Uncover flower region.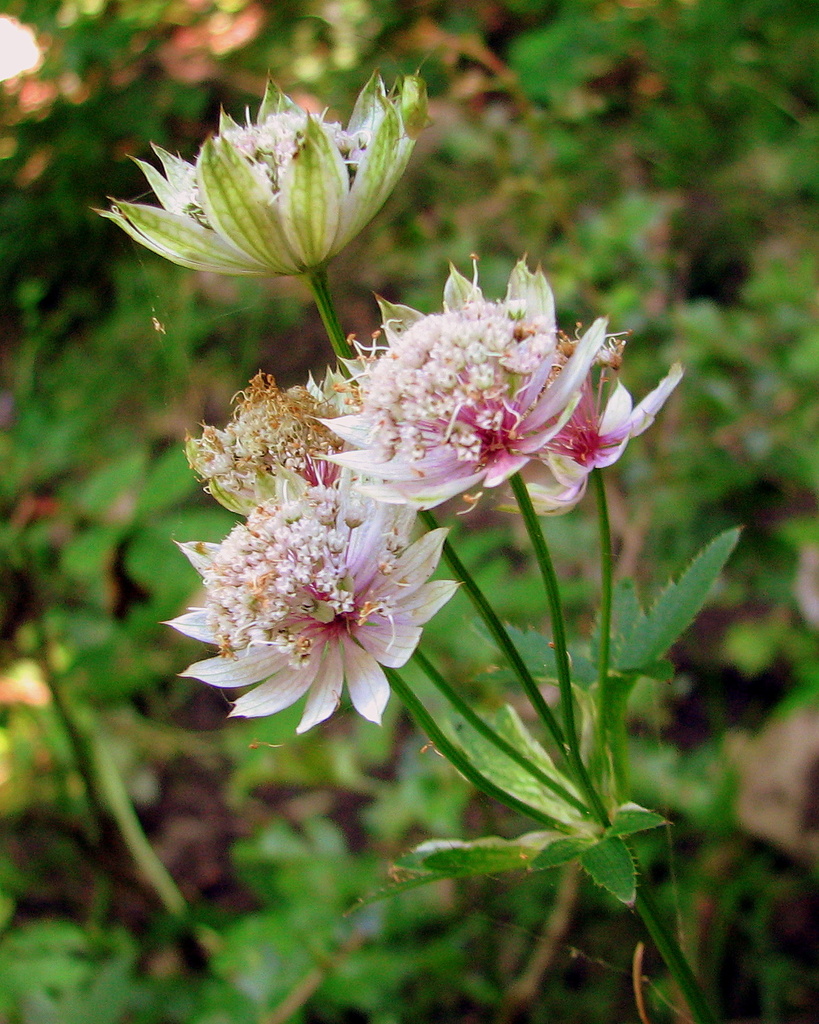
Uncovered: (x1=179, y1=483, x2=456, y2=731).
